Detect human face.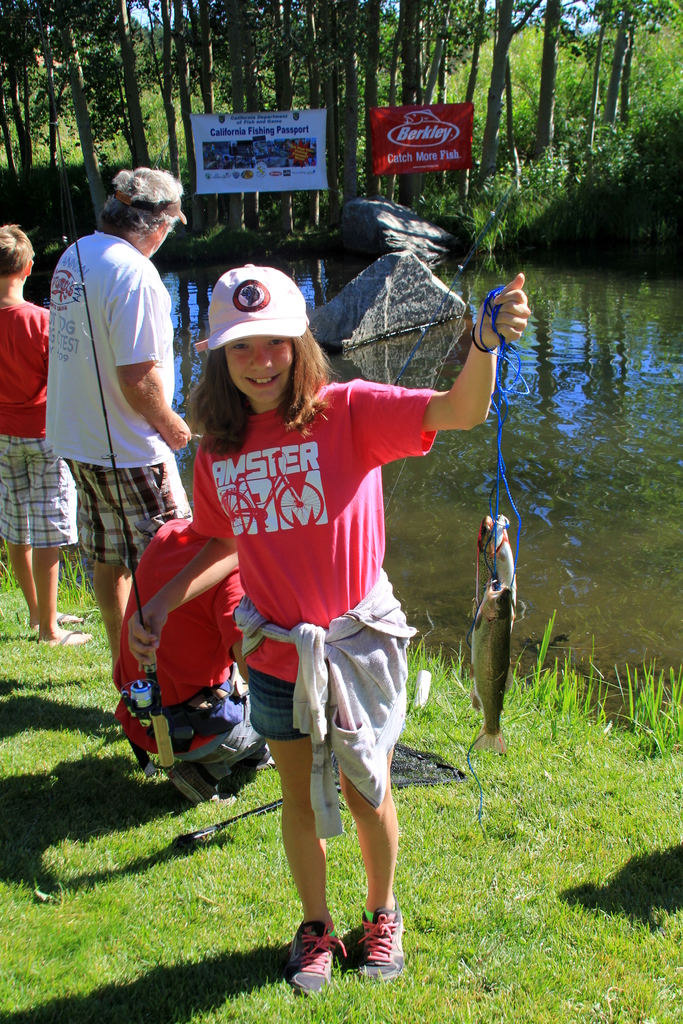
Detected at detection(230, 335, 295, 405).
